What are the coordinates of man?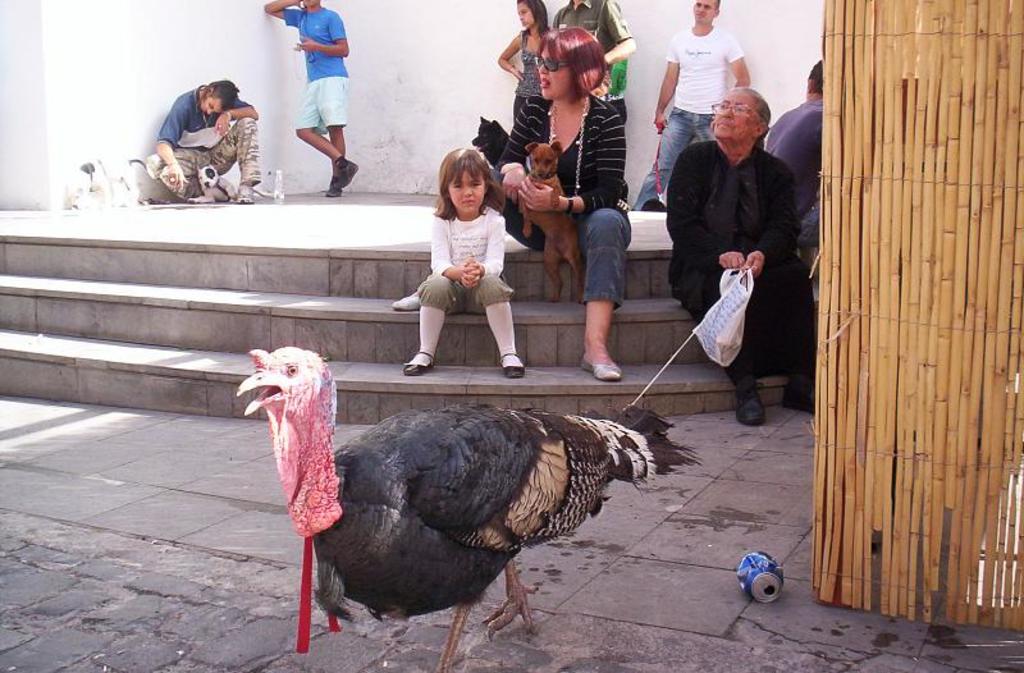
133:73:269:196.
